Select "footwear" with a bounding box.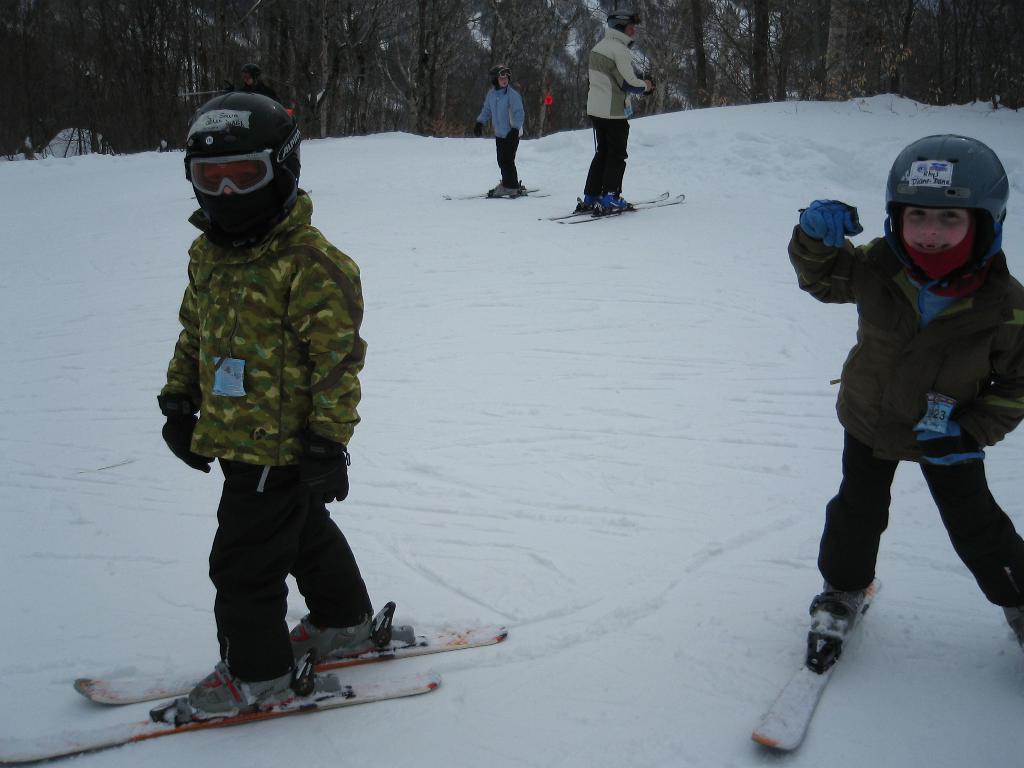
187 659 303 726.
